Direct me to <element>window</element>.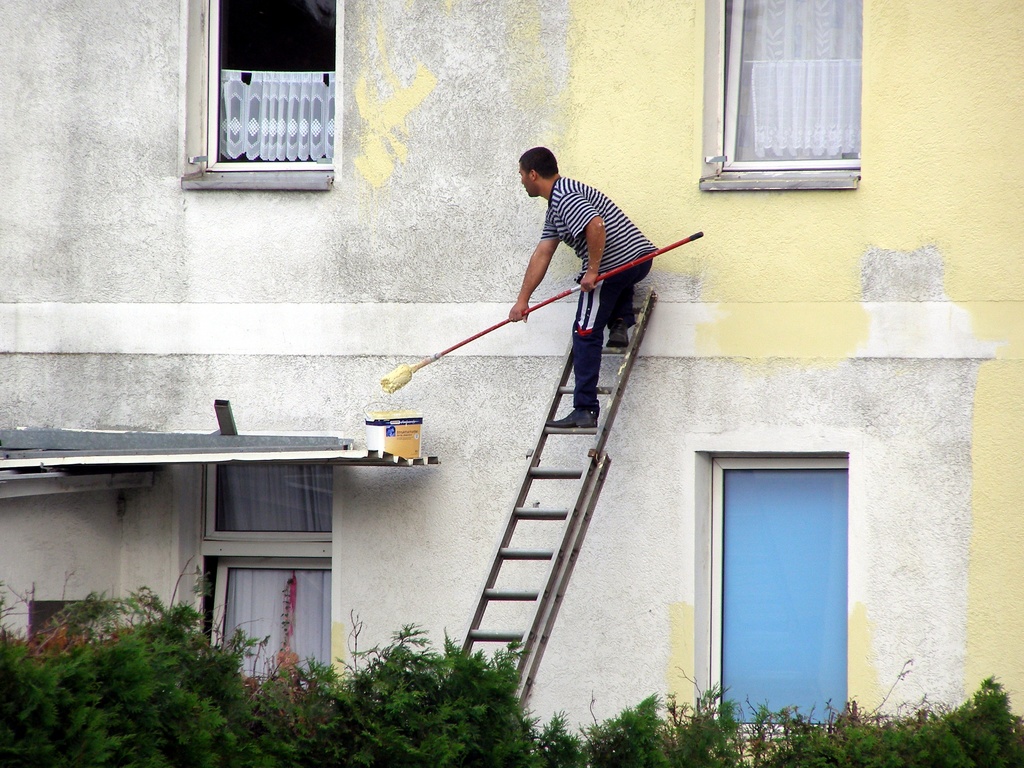
Direction: <bbox>178, 0, 335, 188</bbox>.
